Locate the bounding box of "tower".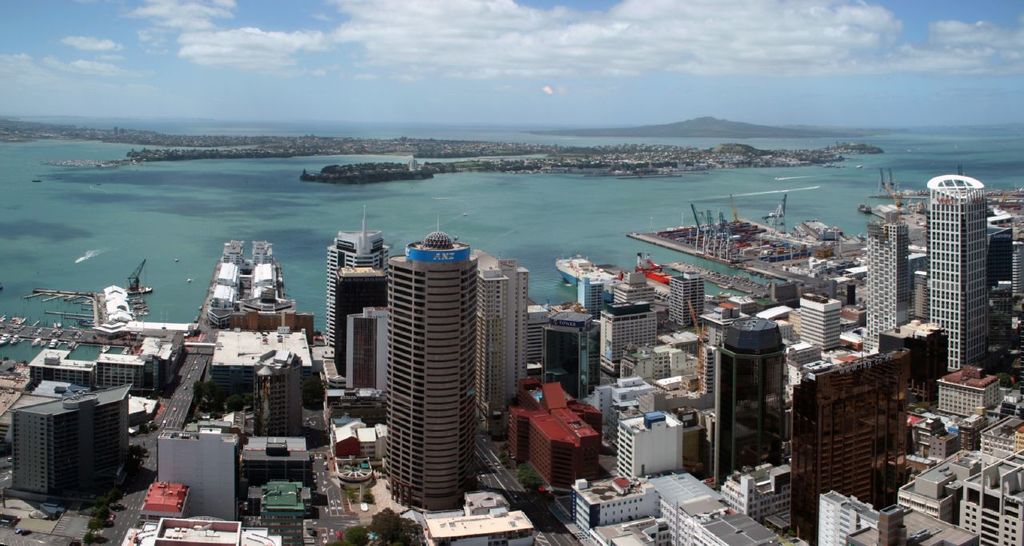
Bounding box: <region>955, 440, 1023, 545</region>.
